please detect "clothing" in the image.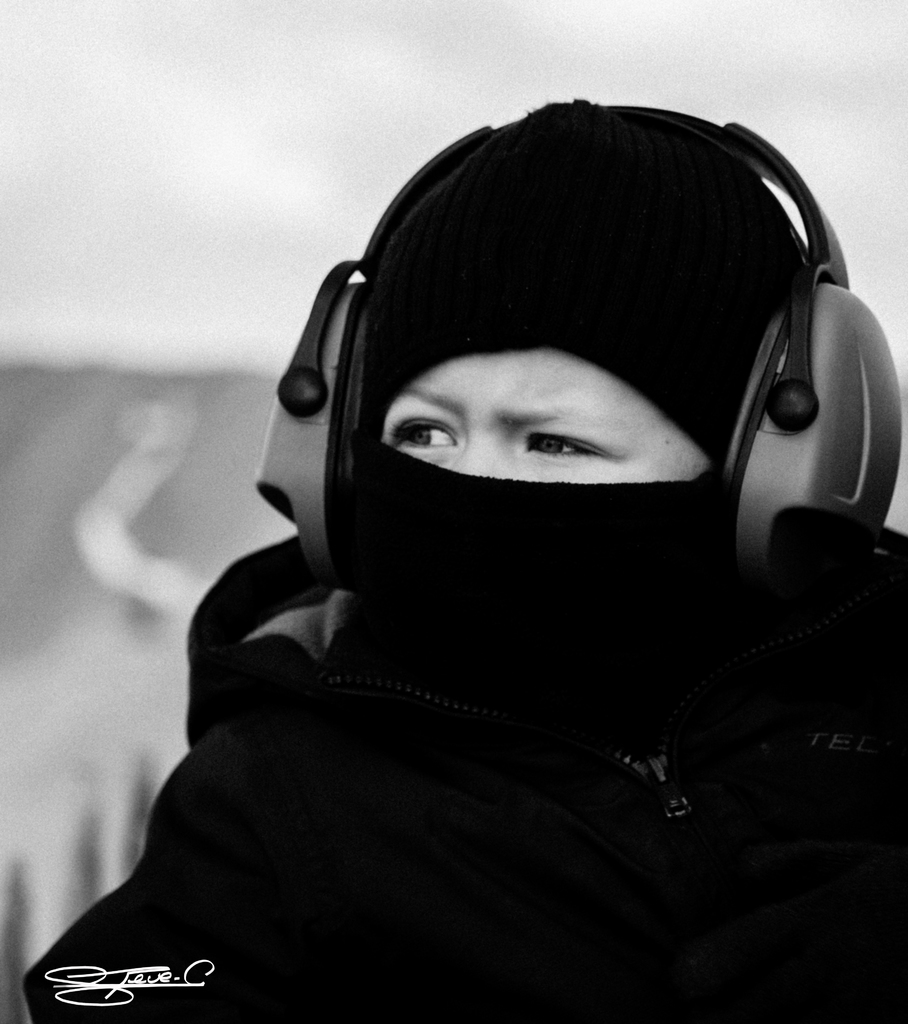
(x1=19, y1=591, x2=907, y2=1023).
